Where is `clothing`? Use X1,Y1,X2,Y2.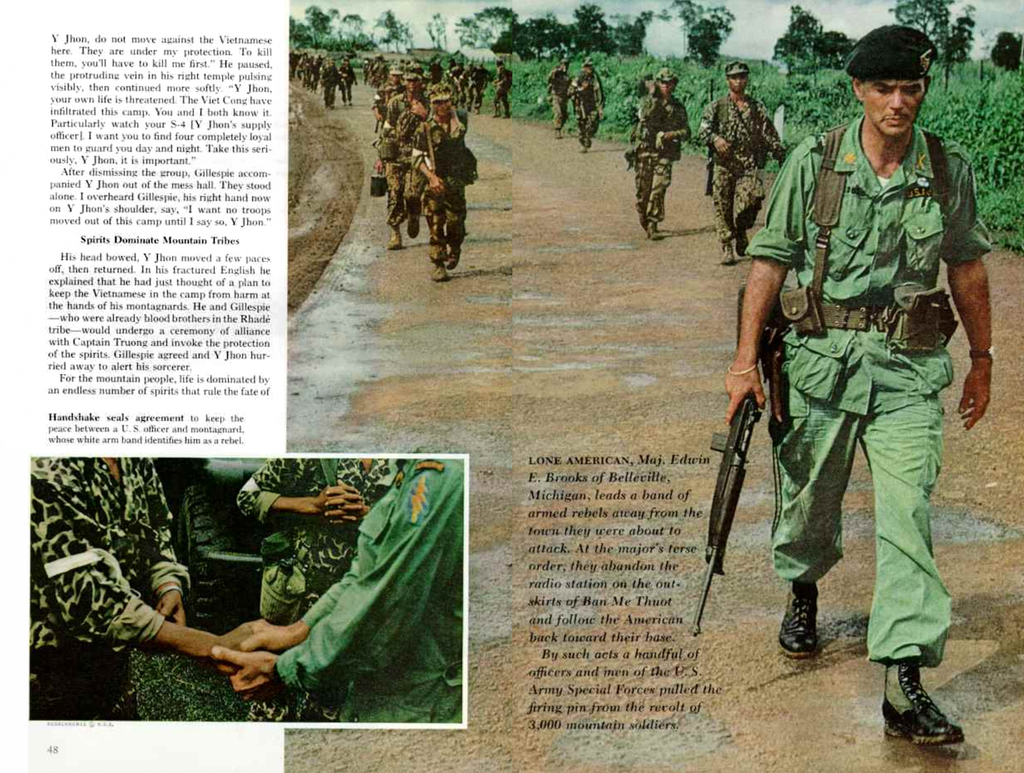
541,65,568,125.
